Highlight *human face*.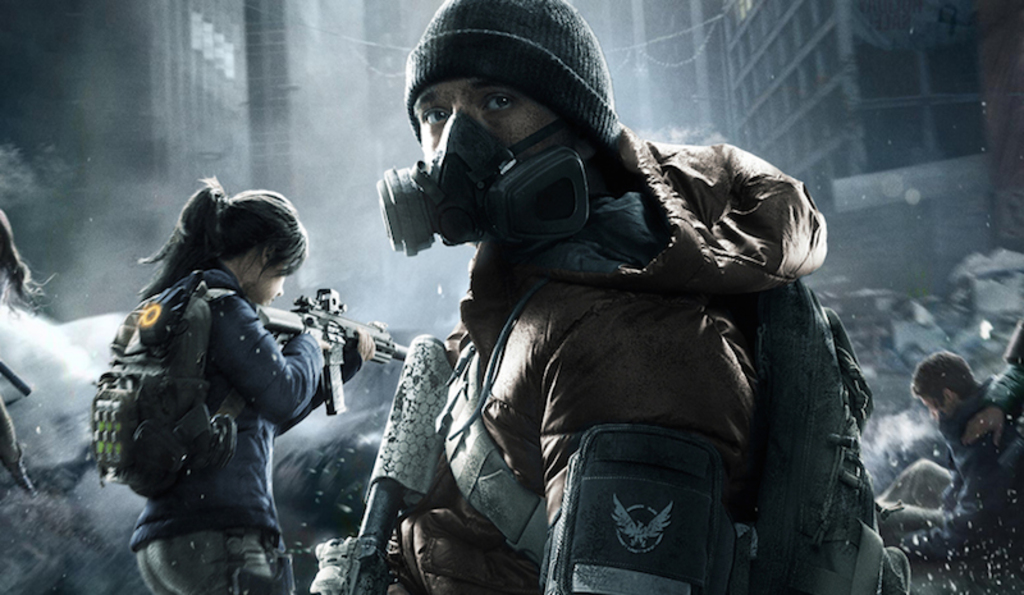
Highlighted region: bbox=(252, 257, 285, 303).
